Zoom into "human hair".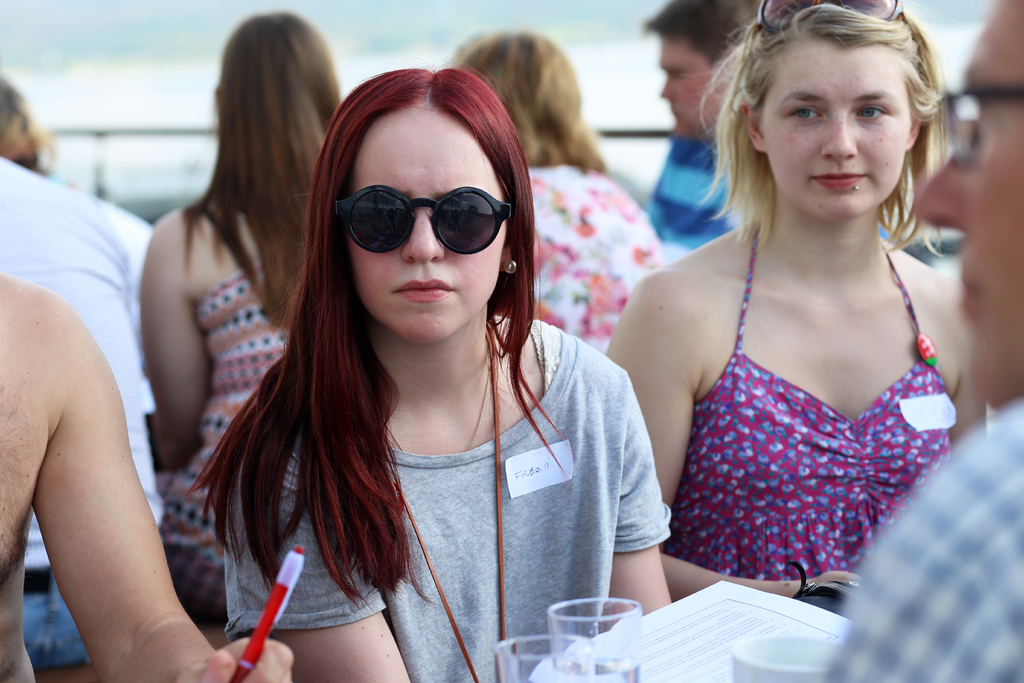
Zoom target: left=450, top=27, right=611, bottom=173.
